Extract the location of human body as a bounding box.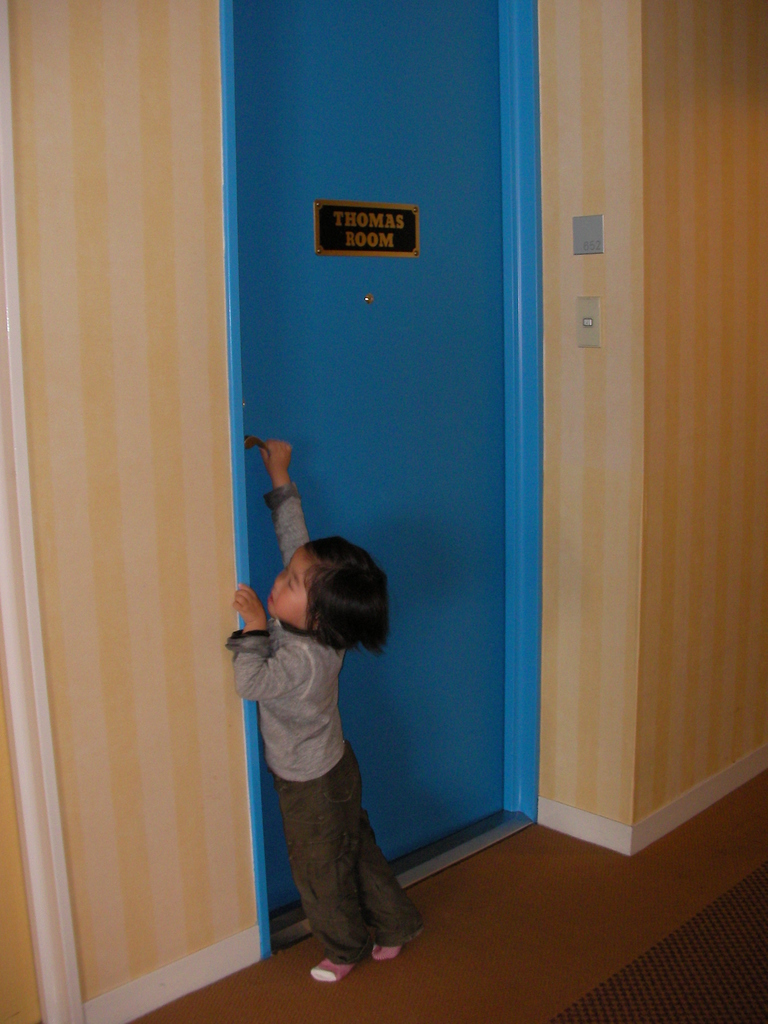
bbox=[229, 496, 419, 991].
